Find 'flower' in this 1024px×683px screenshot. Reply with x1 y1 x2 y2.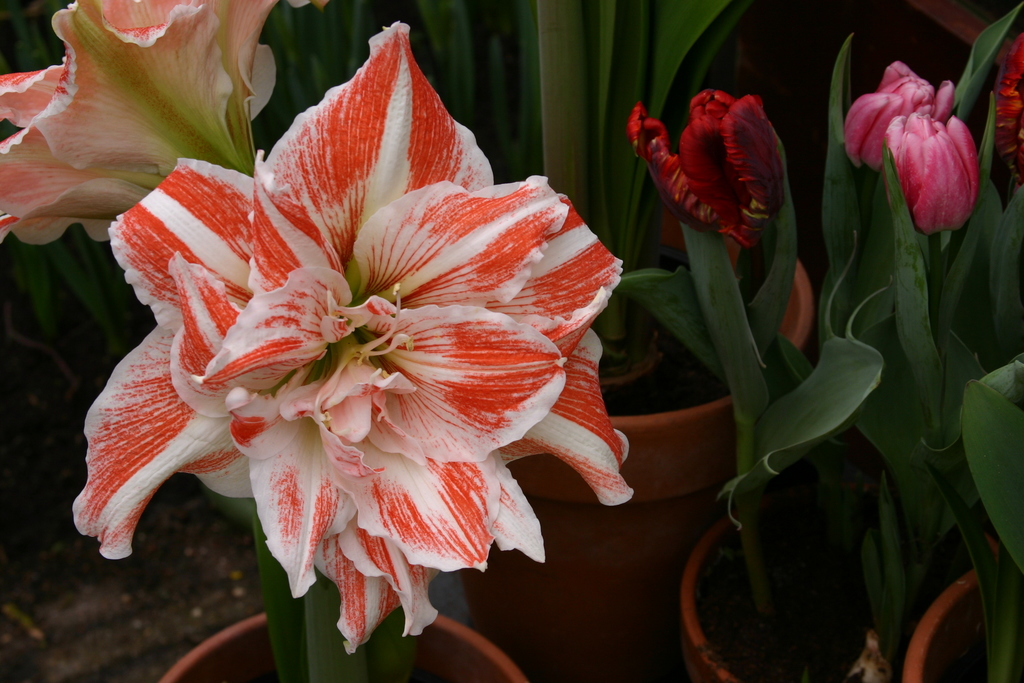
851 53 1004 235.
